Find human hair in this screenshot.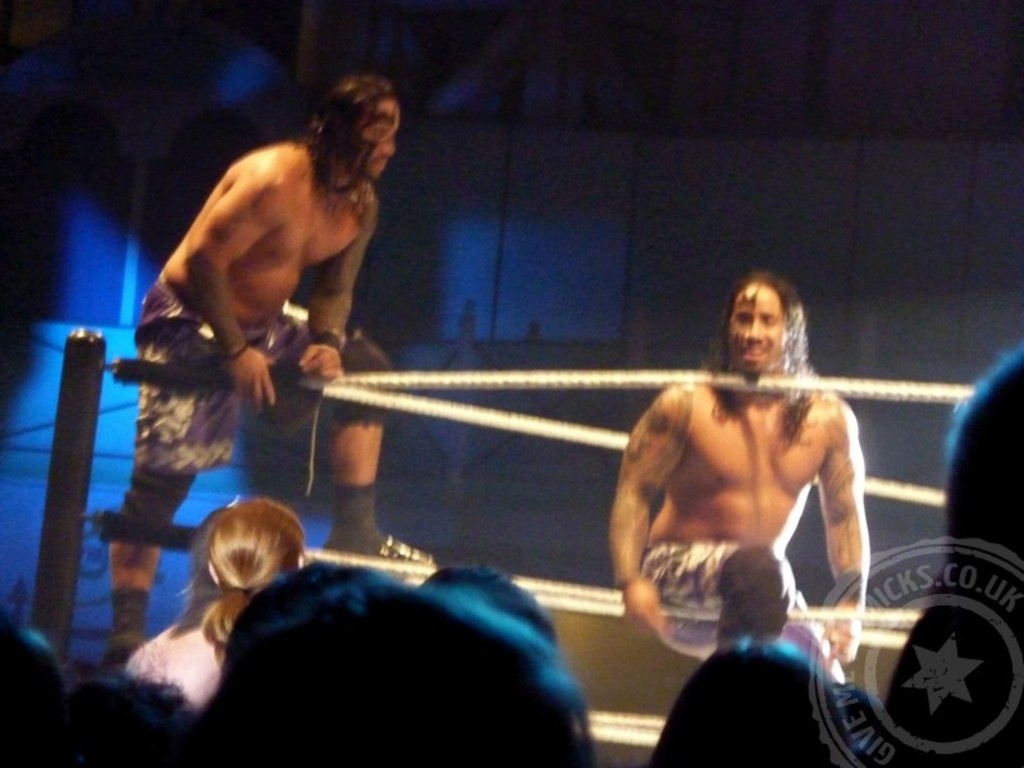
The bounding box for human hair is (x1=719, y1=539, x2=797, y2=644).
